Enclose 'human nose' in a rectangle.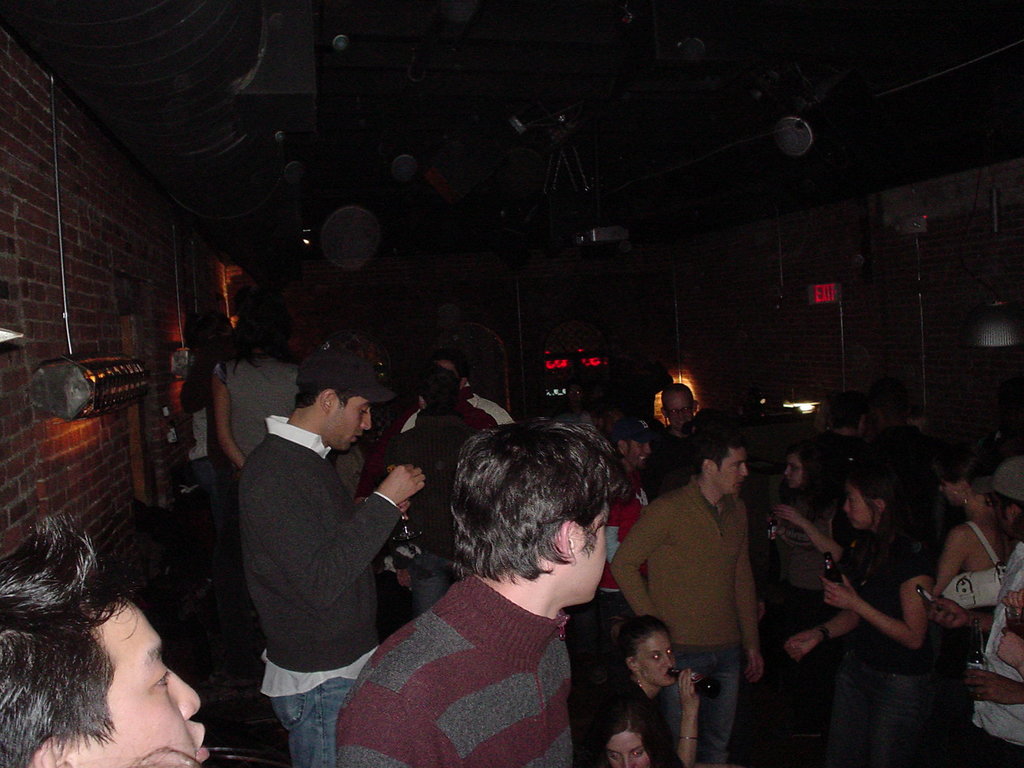
rect(844, 500, 849, 513).
